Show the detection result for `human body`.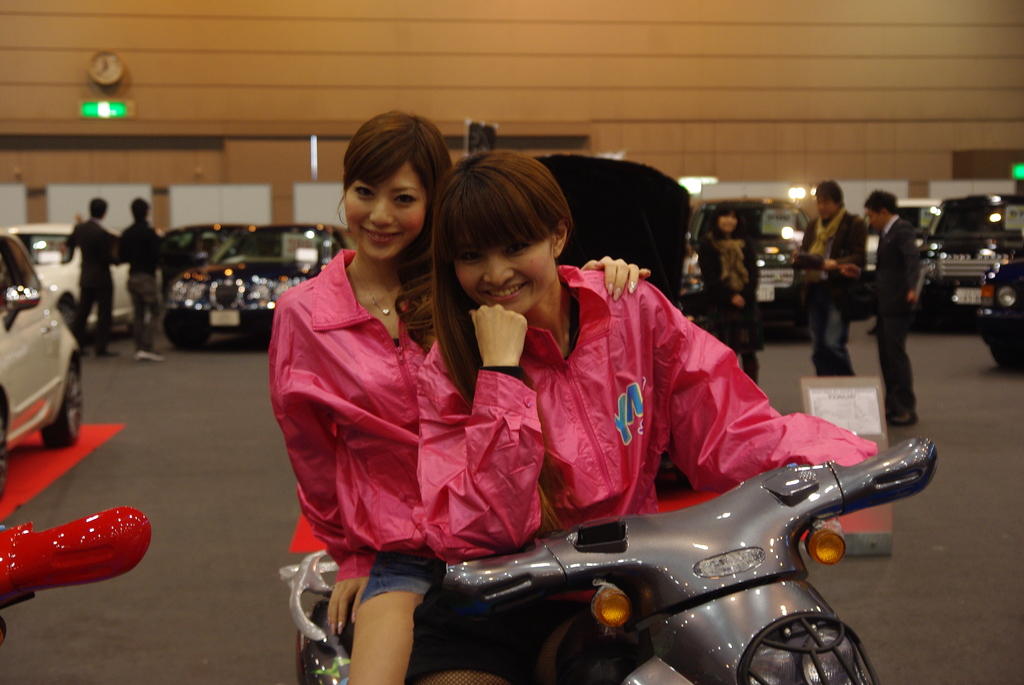
region(114, 198, 172, 361).
